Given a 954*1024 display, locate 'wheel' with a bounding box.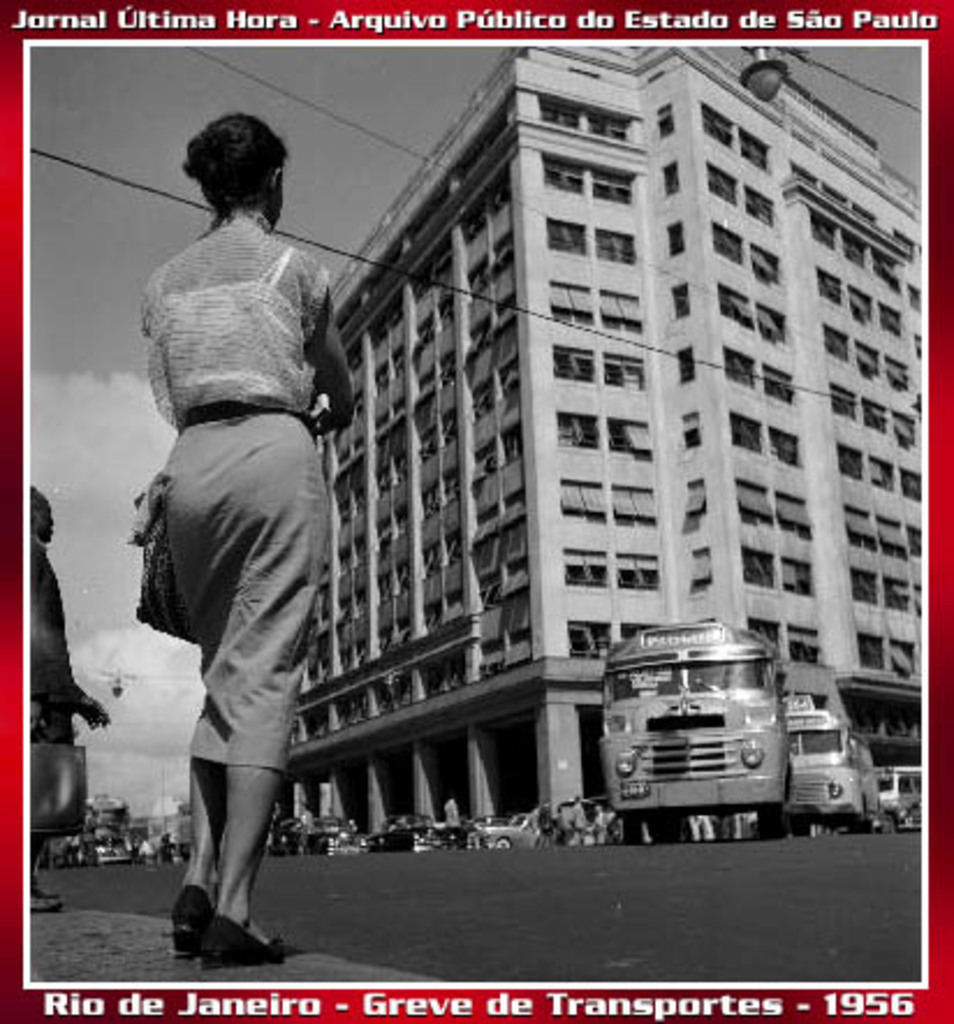
Located: BBox(757, 799, 783, 834).
